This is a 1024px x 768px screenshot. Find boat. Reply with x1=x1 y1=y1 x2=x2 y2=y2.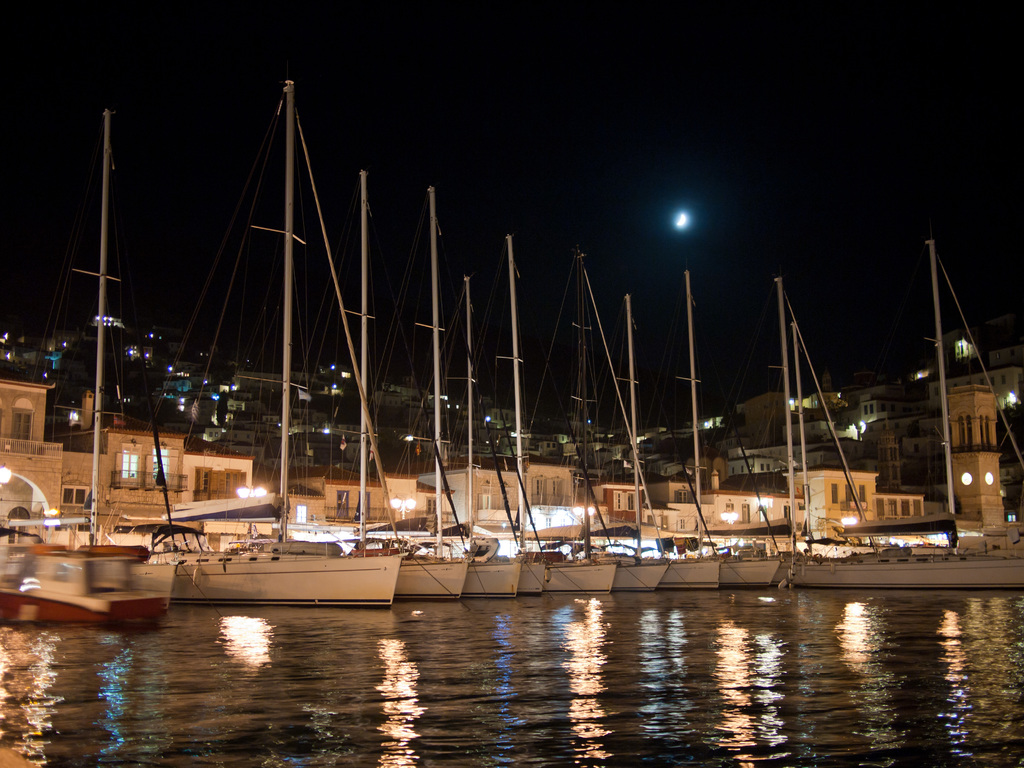
x1=124 y1=69 x2=417 y2=589.
